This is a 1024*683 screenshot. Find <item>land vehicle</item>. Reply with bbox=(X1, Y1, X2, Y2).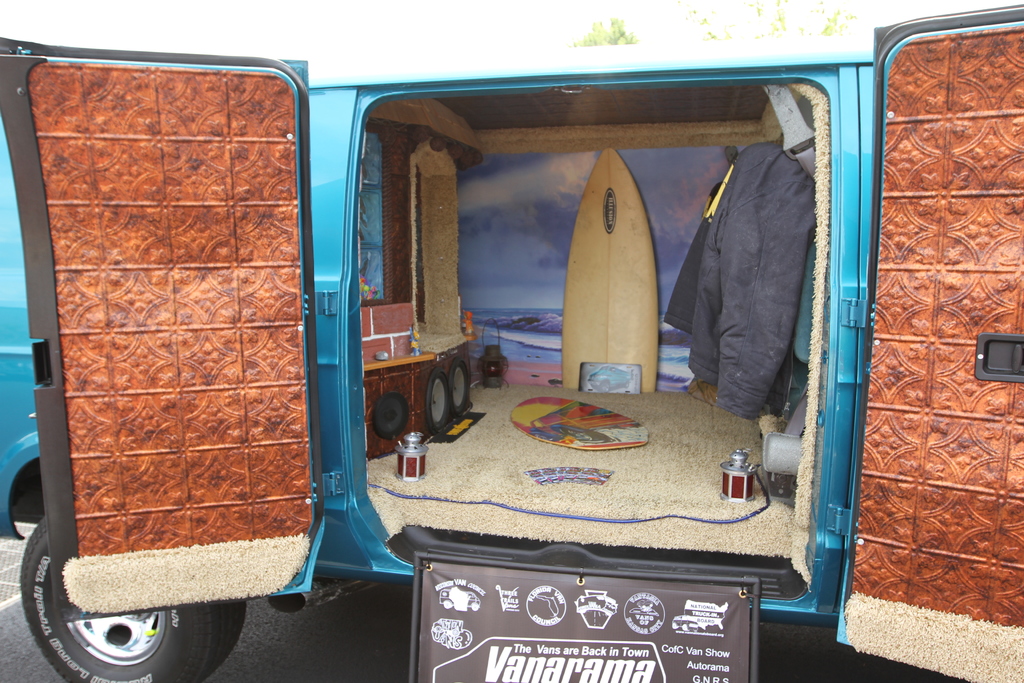
bbox=(31, 0, 898, 680).
